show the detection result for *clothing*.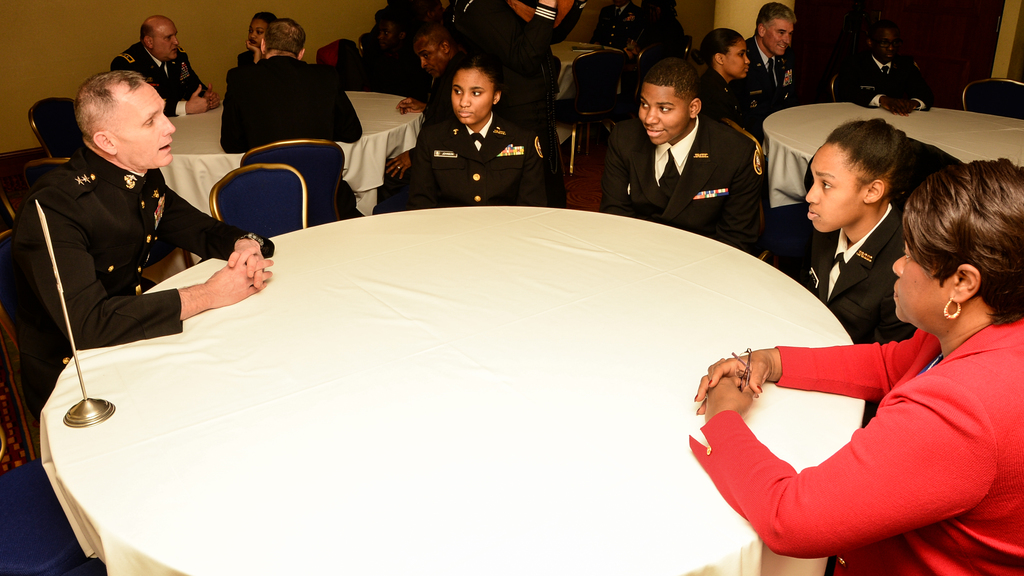
<region>696, 62, 767, 189</region>.
